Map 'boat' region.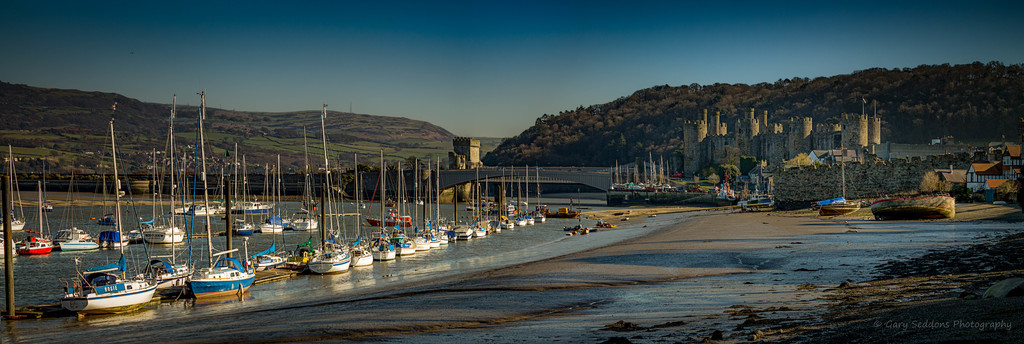
Mapped to crop(144, 94, 184, 247).
